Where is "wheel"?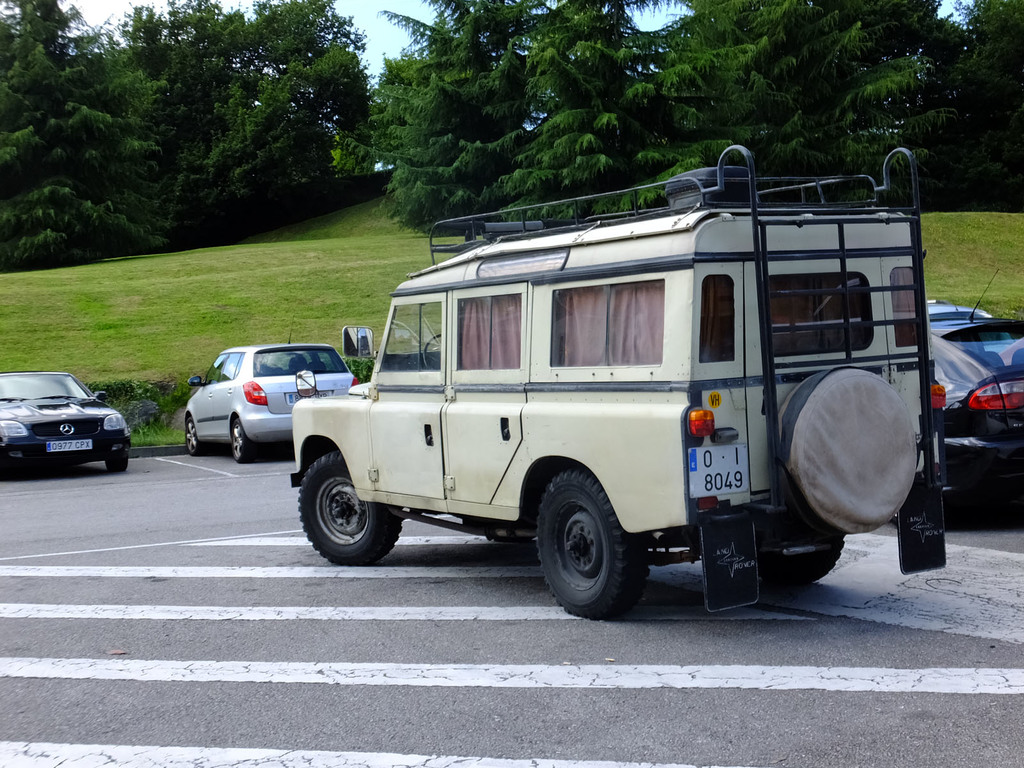
l=534, t=467, r=649, b=628.
